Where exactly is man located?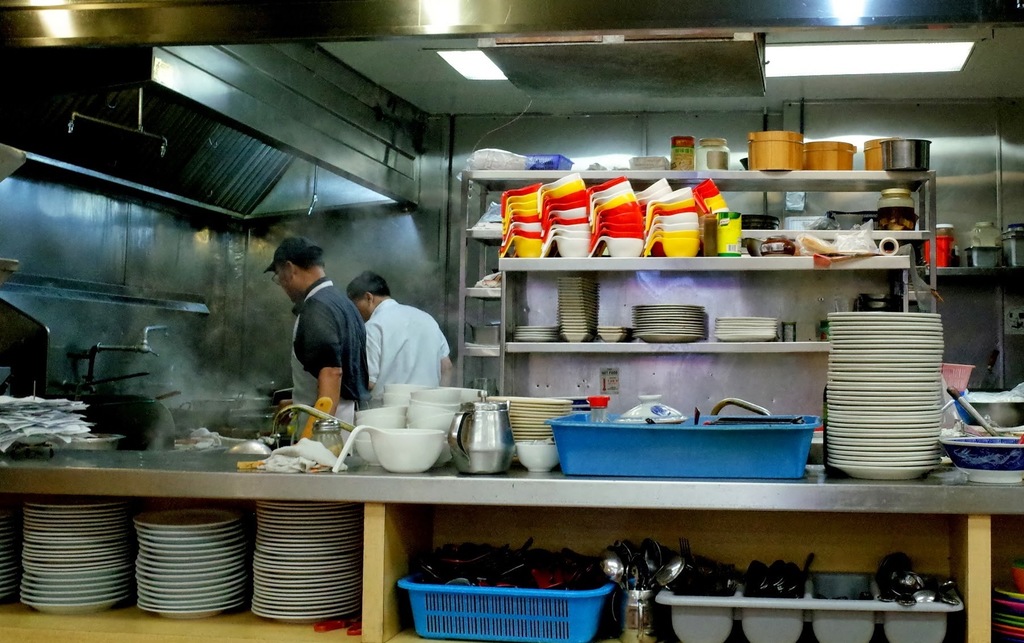
Its bounding box is (253,239,369,427).
